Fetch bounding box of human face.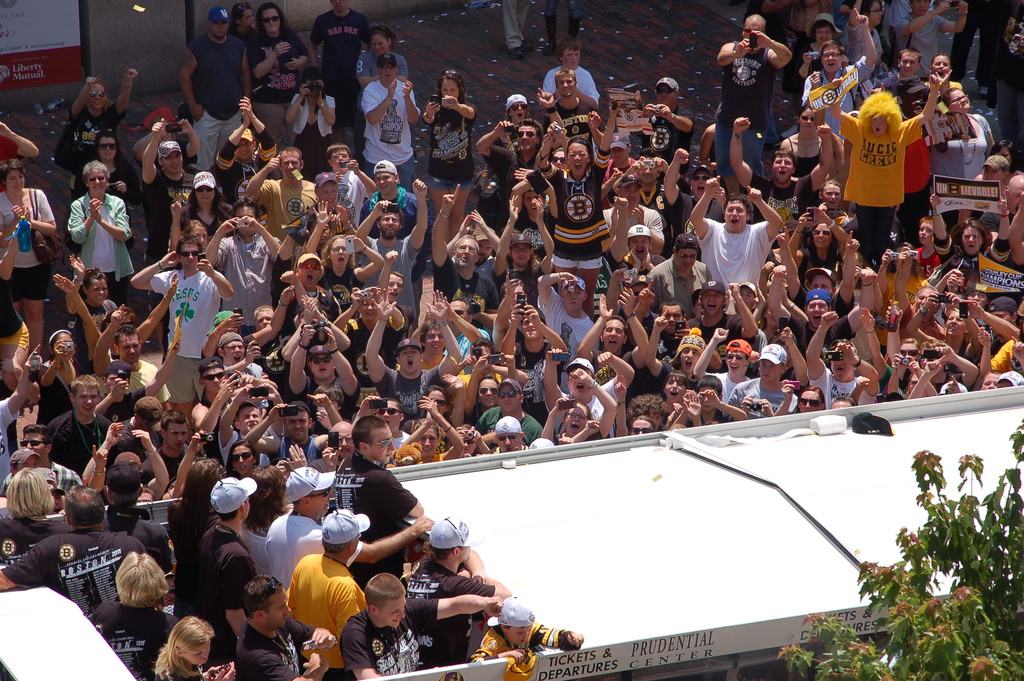
Bbox: left=259, top=9, right=279, bottom=31.
